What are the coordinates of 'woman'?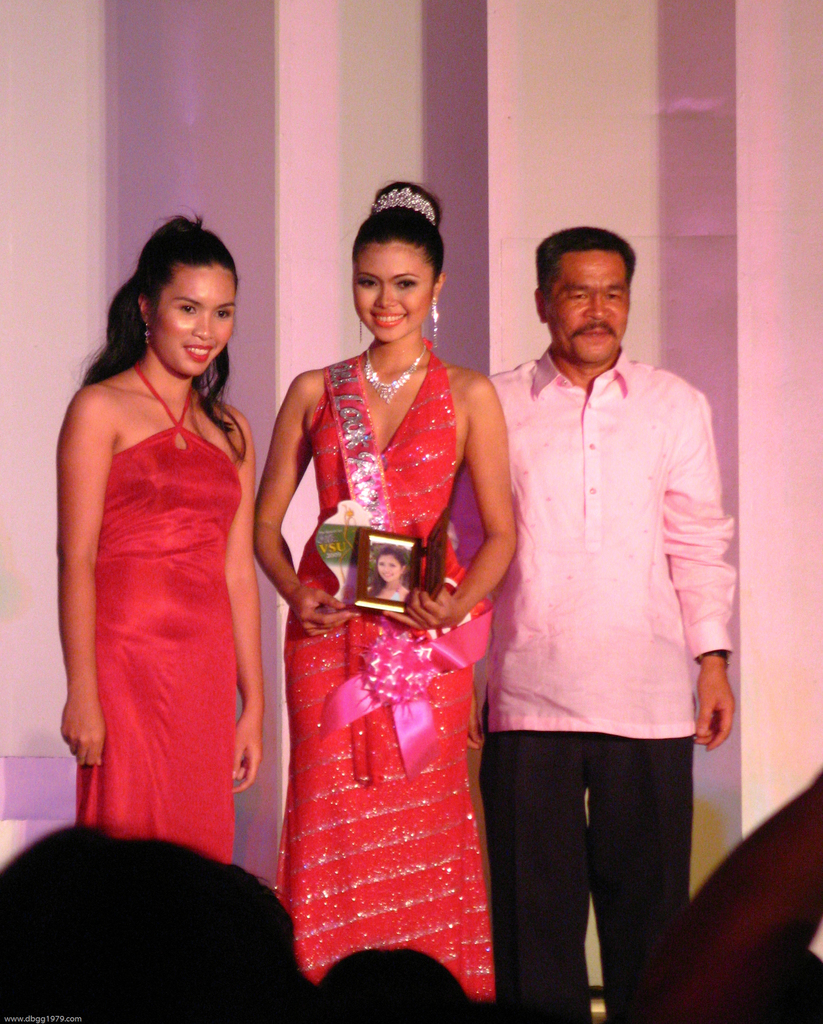
254,202,525,1023.
